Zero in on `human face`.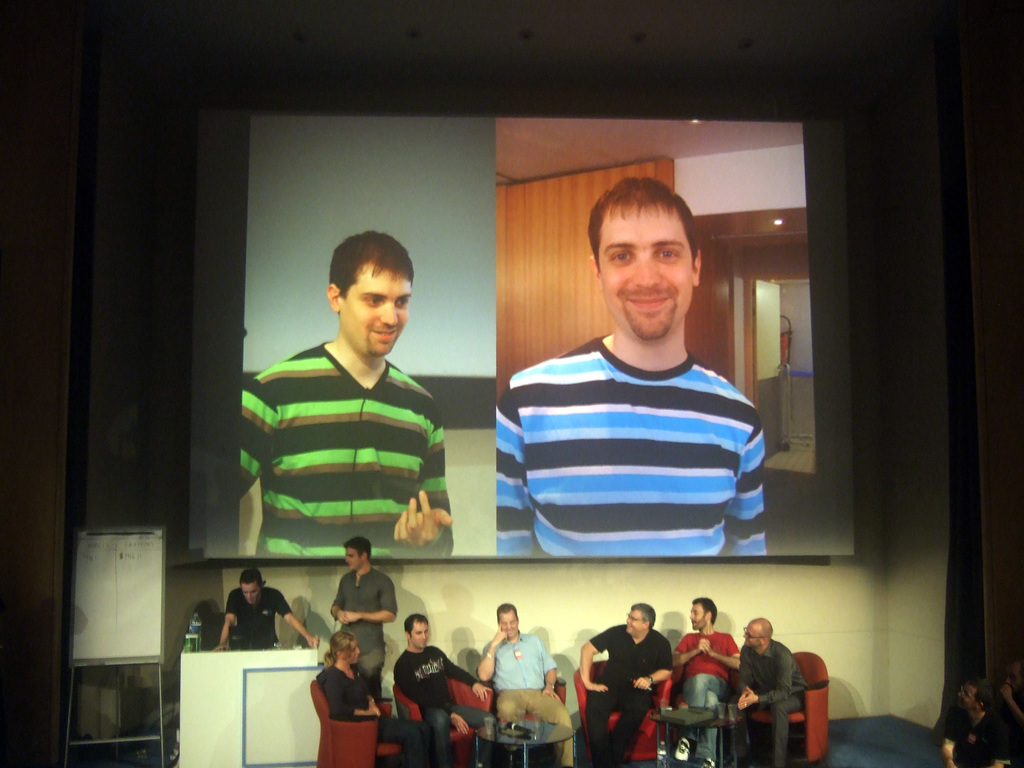
Zeroed in: box=[626, 607, 647, 637].
